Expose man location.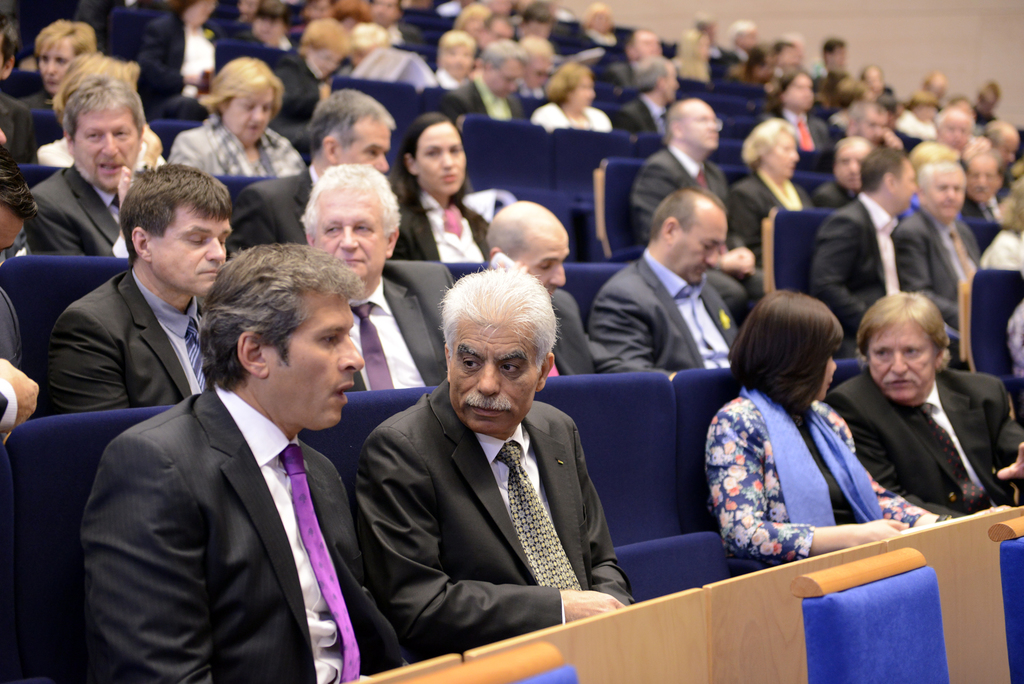
Exposed at [348,265,639,656].
